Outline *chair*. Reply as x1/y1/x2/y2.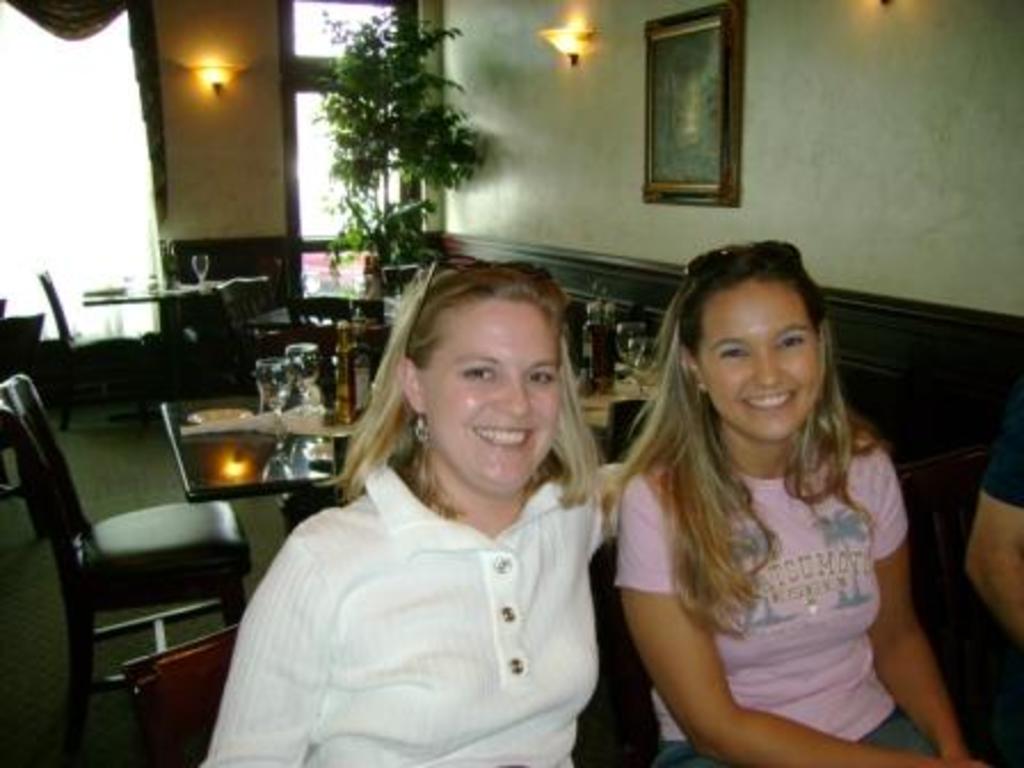
601/402/670/766.
